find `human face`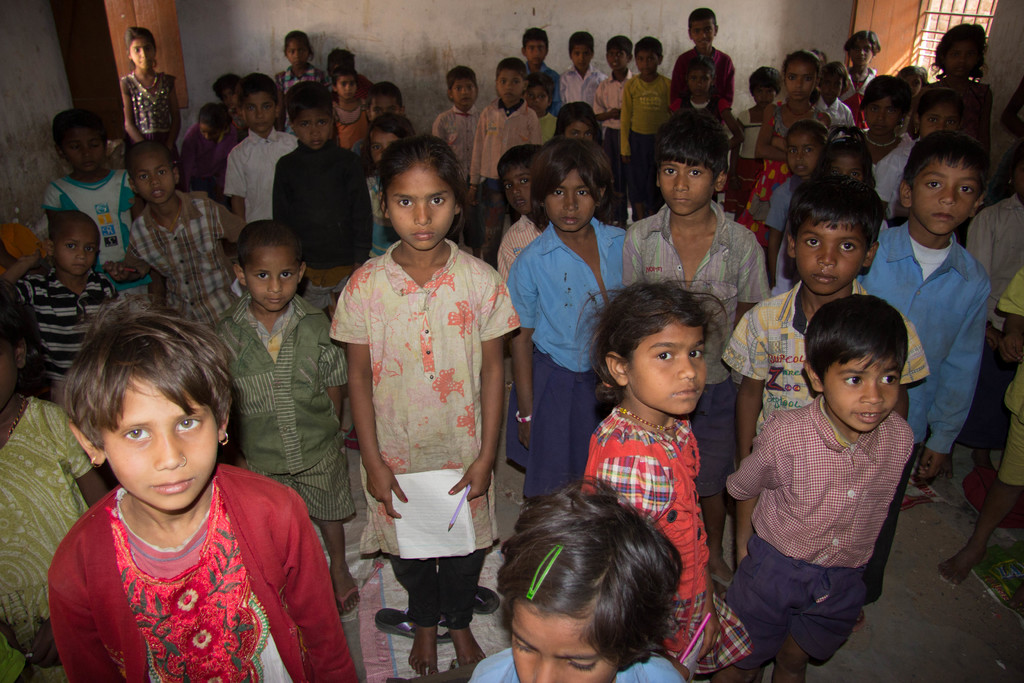
locate(97, 378, 221, 512)
